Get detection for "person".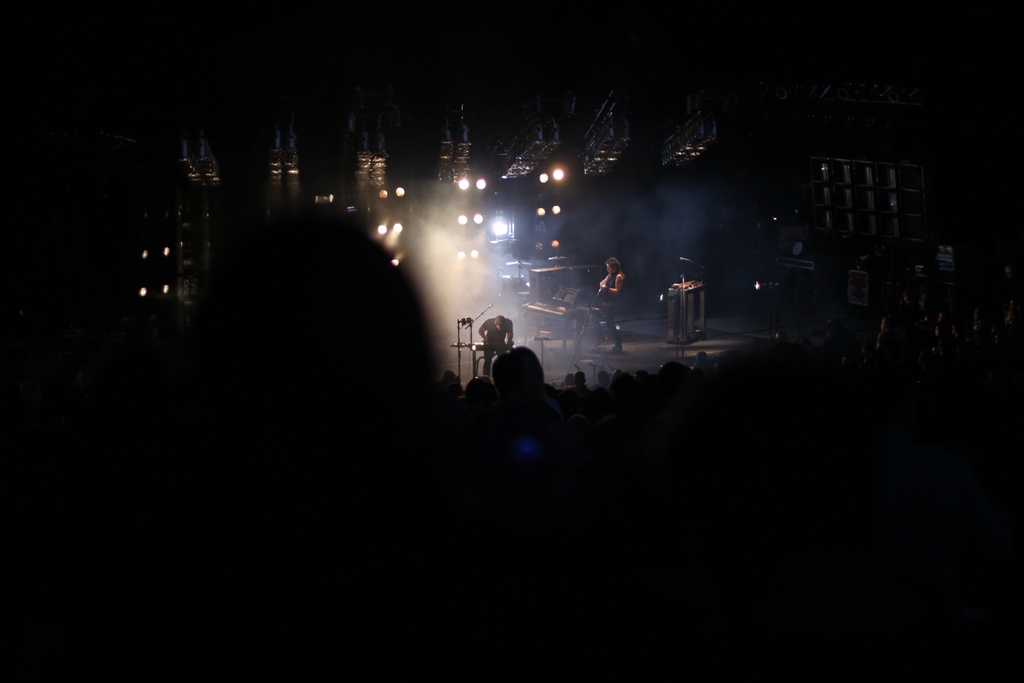
Detection: bbox=[479, 311, 518, 374].
